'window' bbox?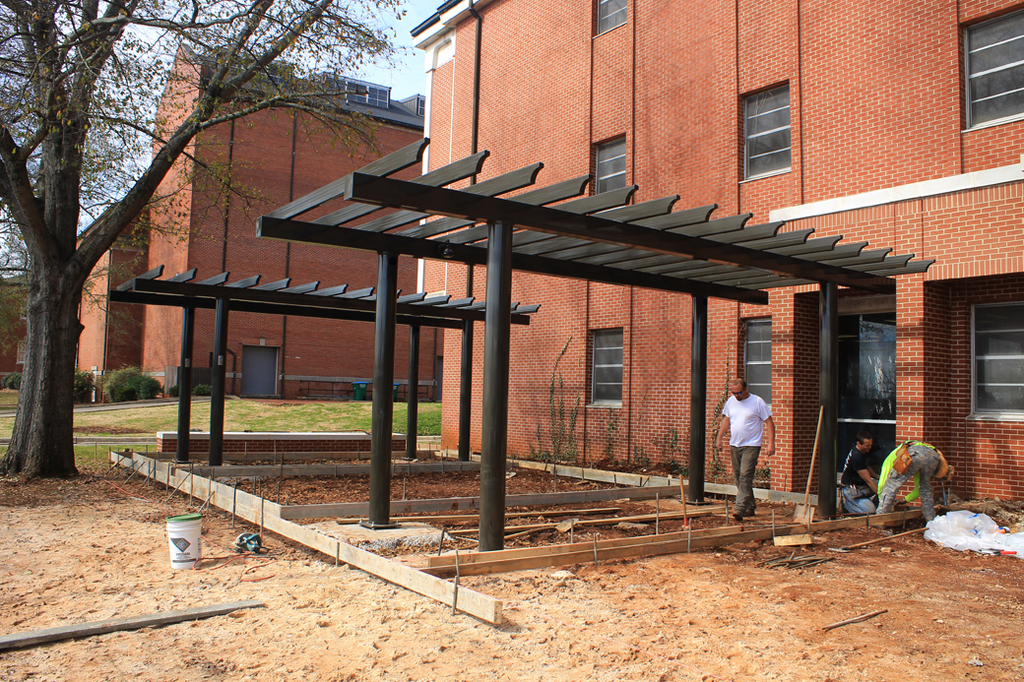
box=[594, 325, 623, 406]
